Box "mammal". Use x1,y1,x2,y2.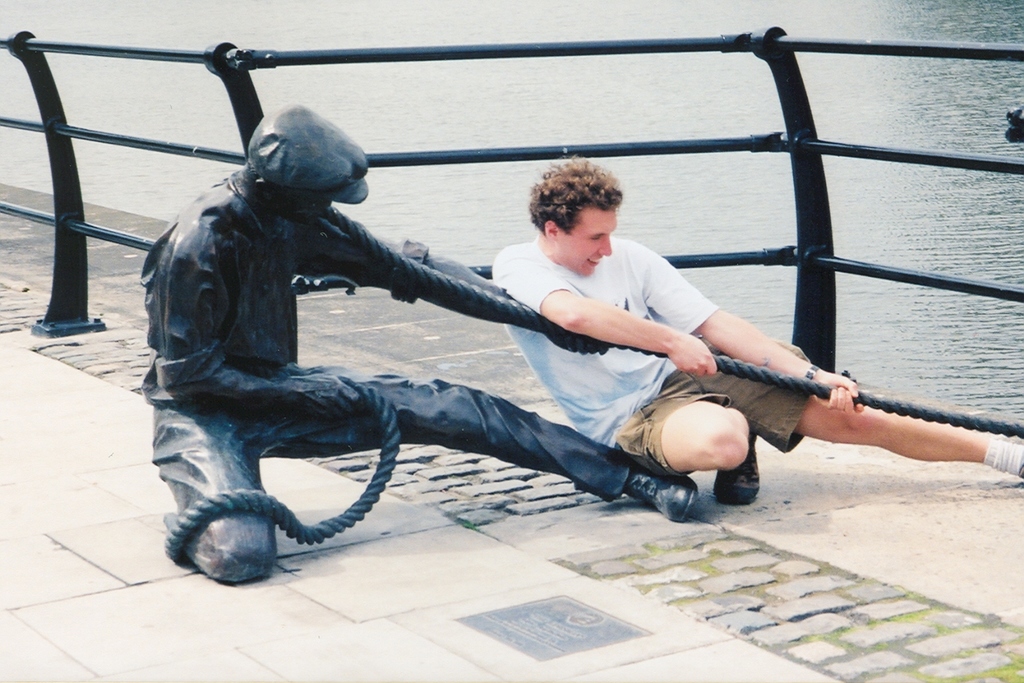
131,98,701,578.
